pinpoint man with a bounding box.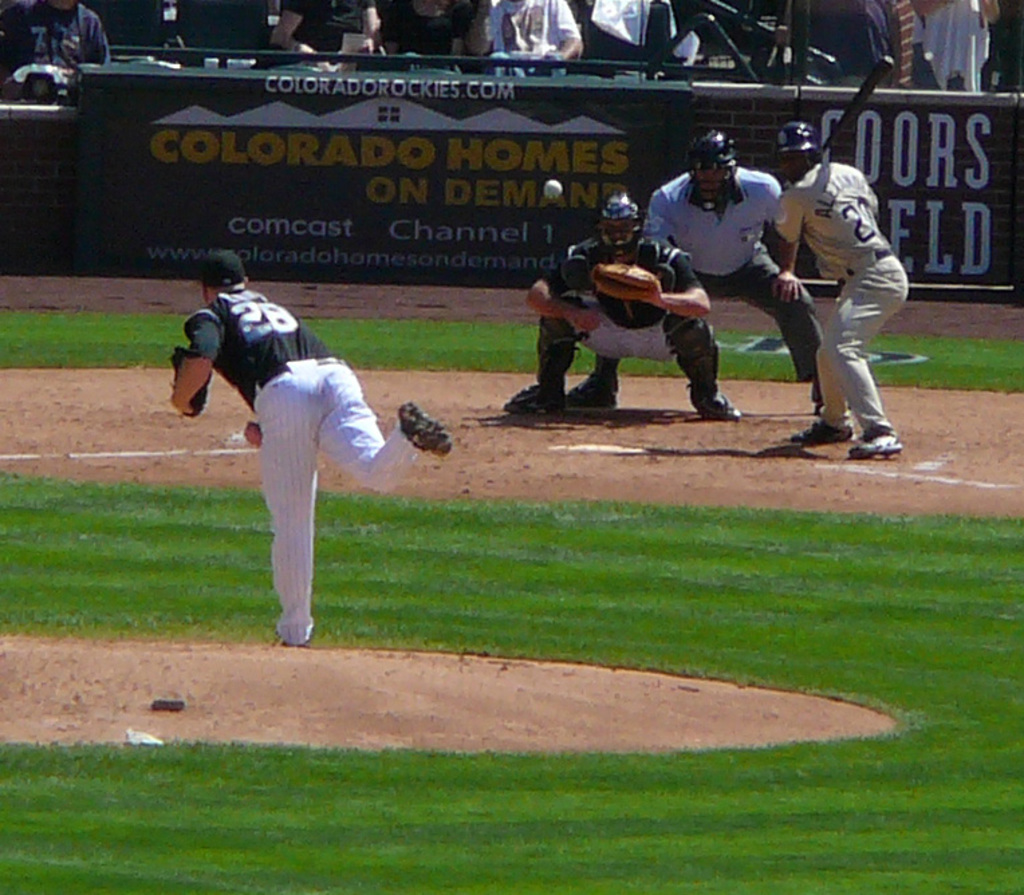
<region>765, 119, 913, 464</region>.
